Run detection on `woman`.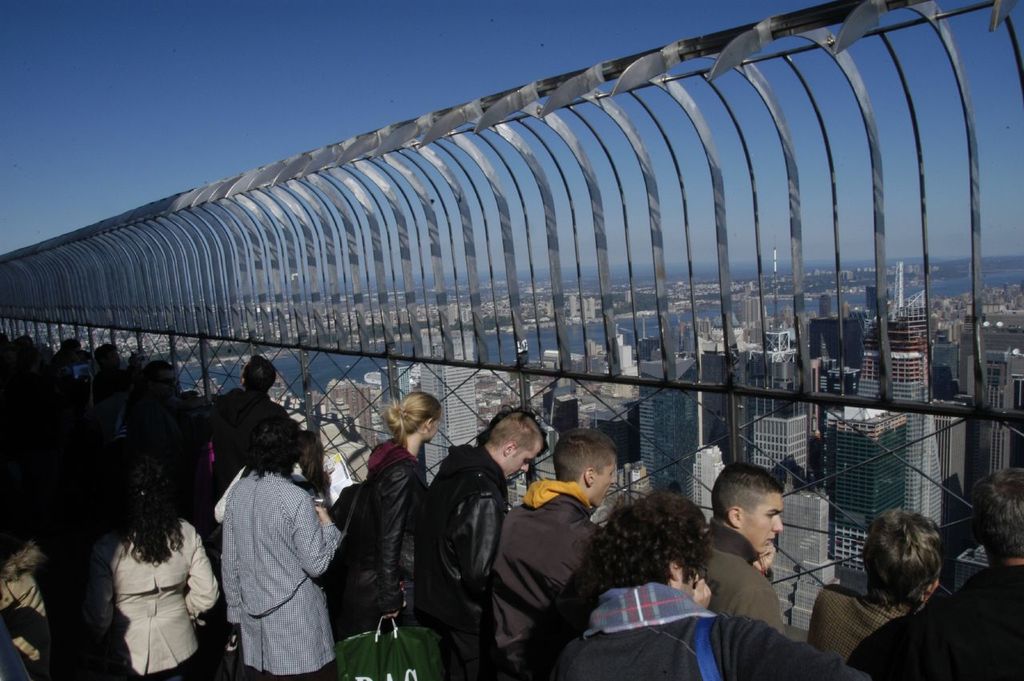
Result: locate(200, 402, 335, 676).
